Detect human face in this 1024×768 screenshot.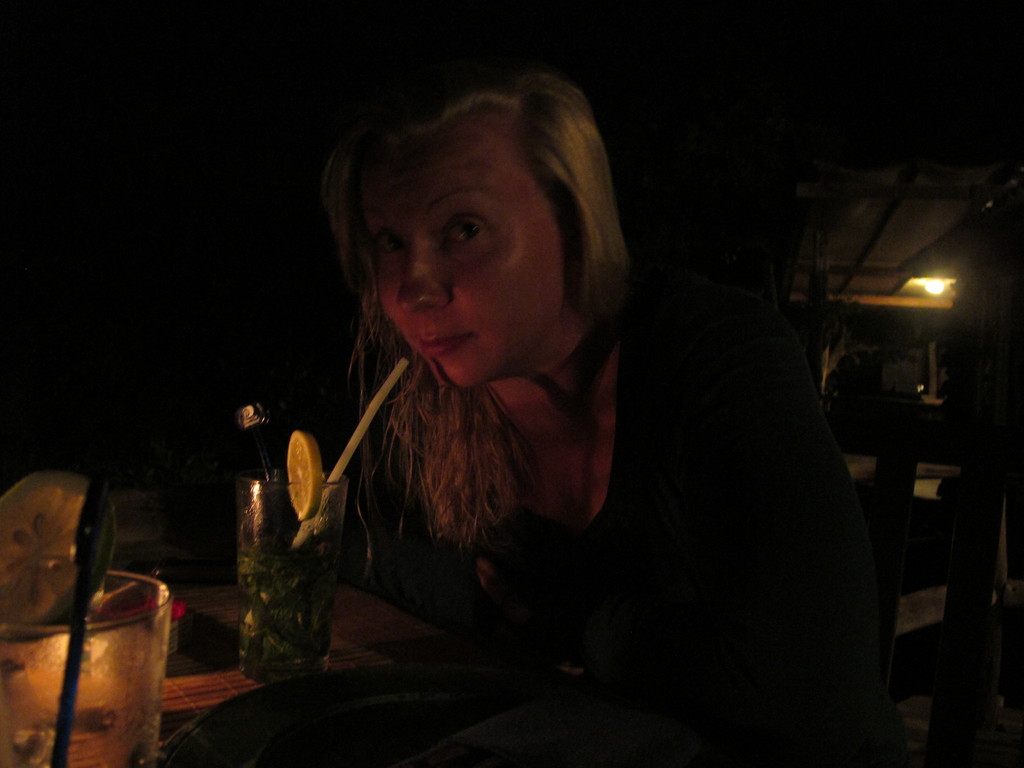
Detection: locate(368, 113, 582, 384).
